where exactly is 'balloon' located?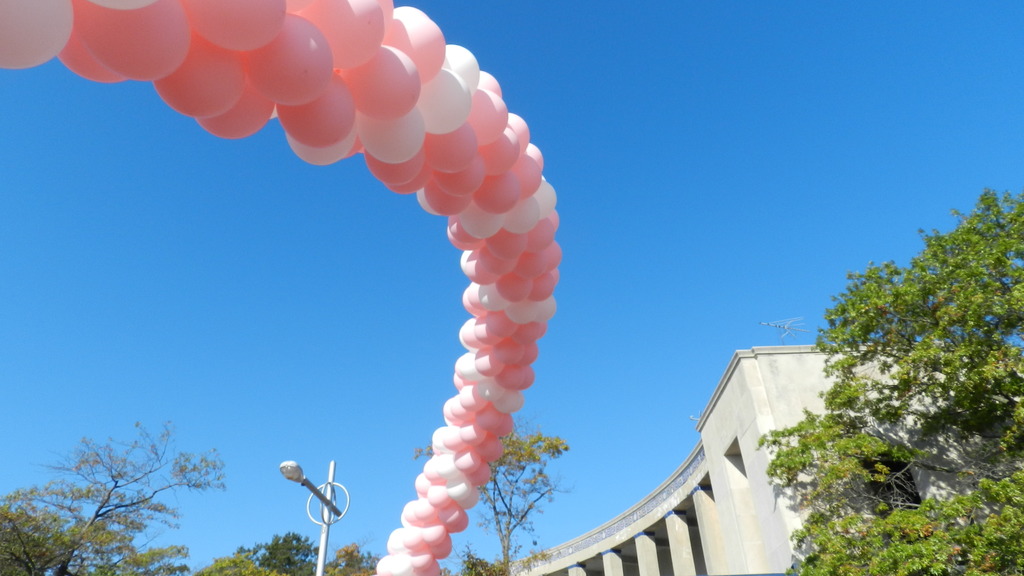
Its bounding box is <bbox>543, 244, 557, 269</bbox>.
